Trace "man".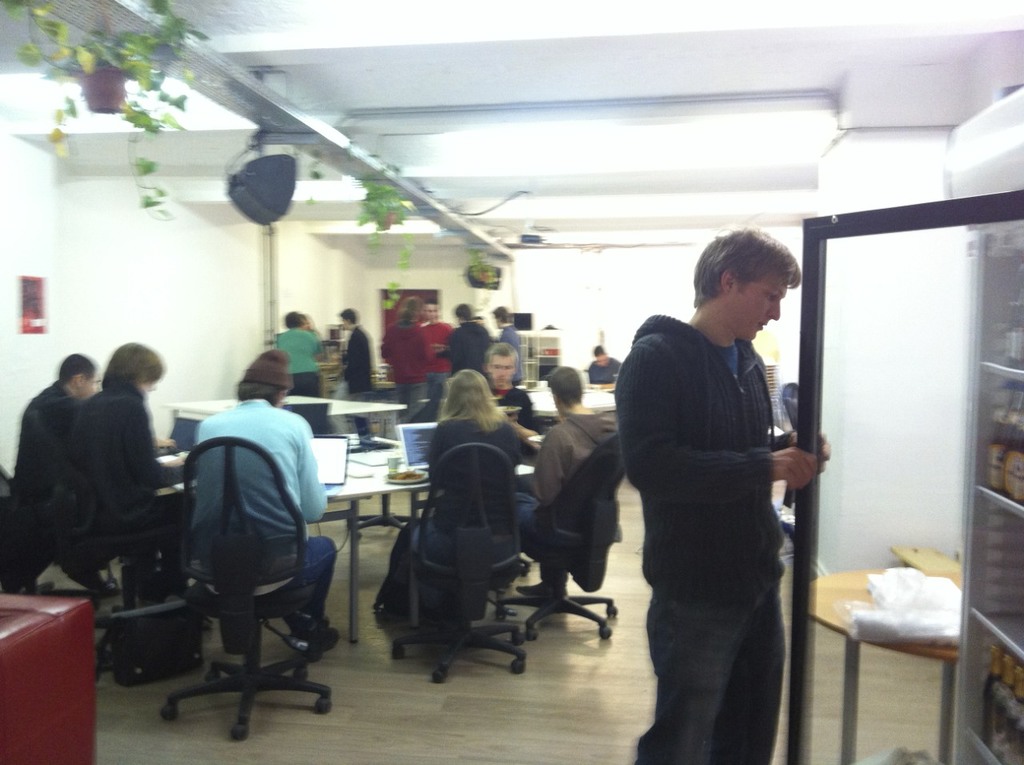
Traced to detection(196, 365, 335, 659).
